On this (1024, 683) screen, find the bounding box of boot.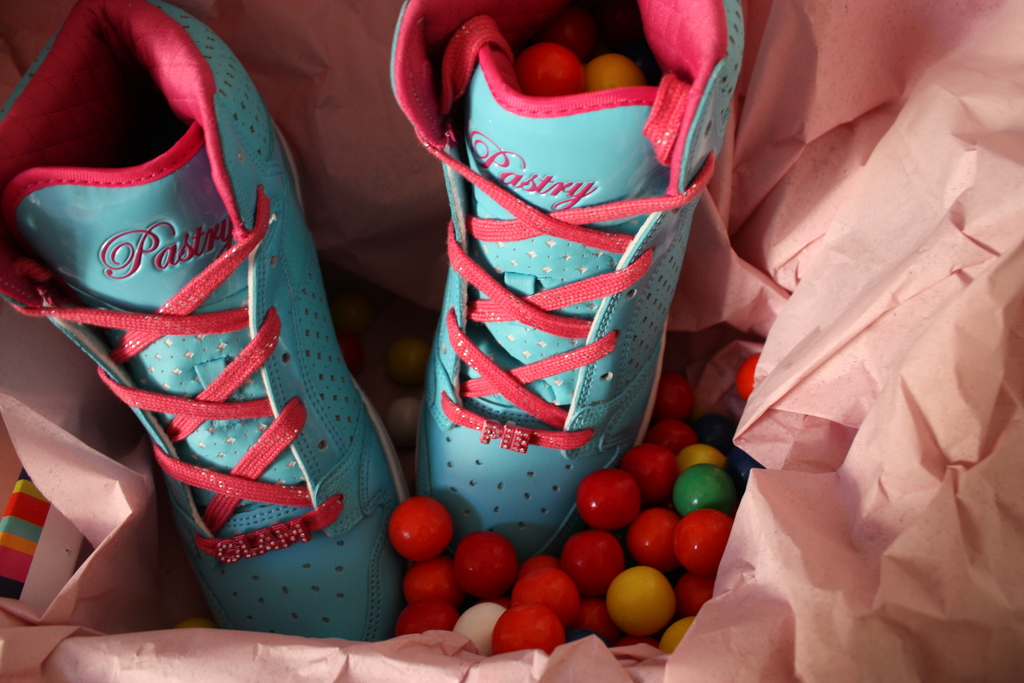
Bounding box: box=[0, 0, 412, 634].
